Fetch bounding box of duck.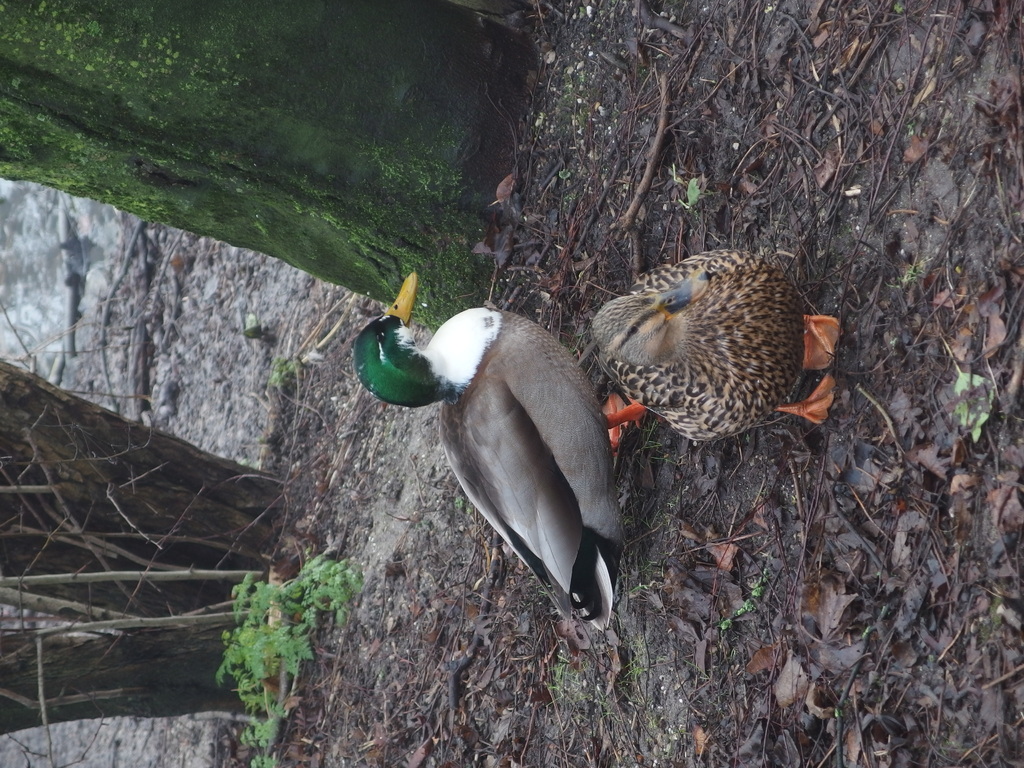
Bbox: bbox=(586, 246, 840, 440).
